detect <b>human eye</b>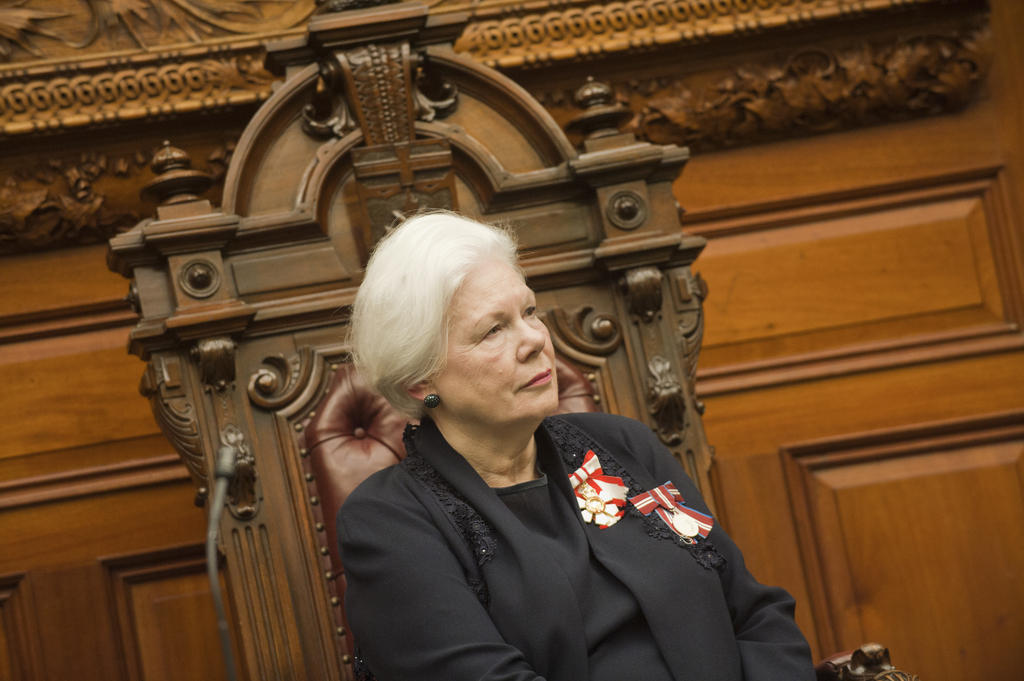
(522, 302, 535, 319)
